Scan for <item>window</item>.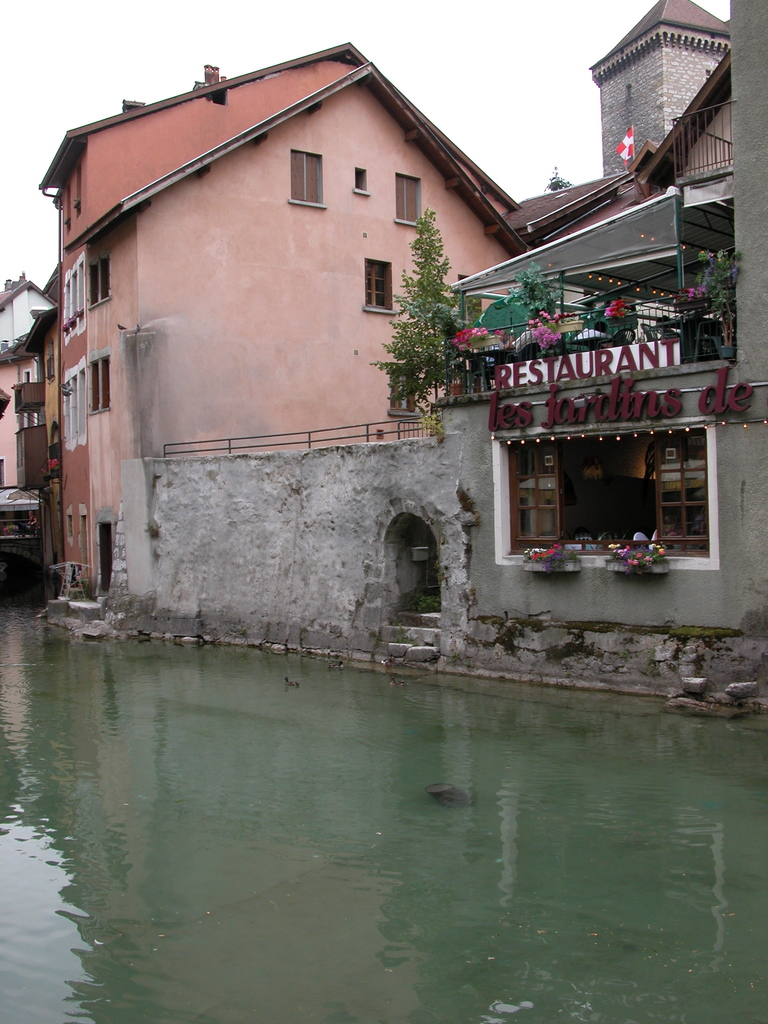
Scan result: box=[88, 251, 111, 308].
